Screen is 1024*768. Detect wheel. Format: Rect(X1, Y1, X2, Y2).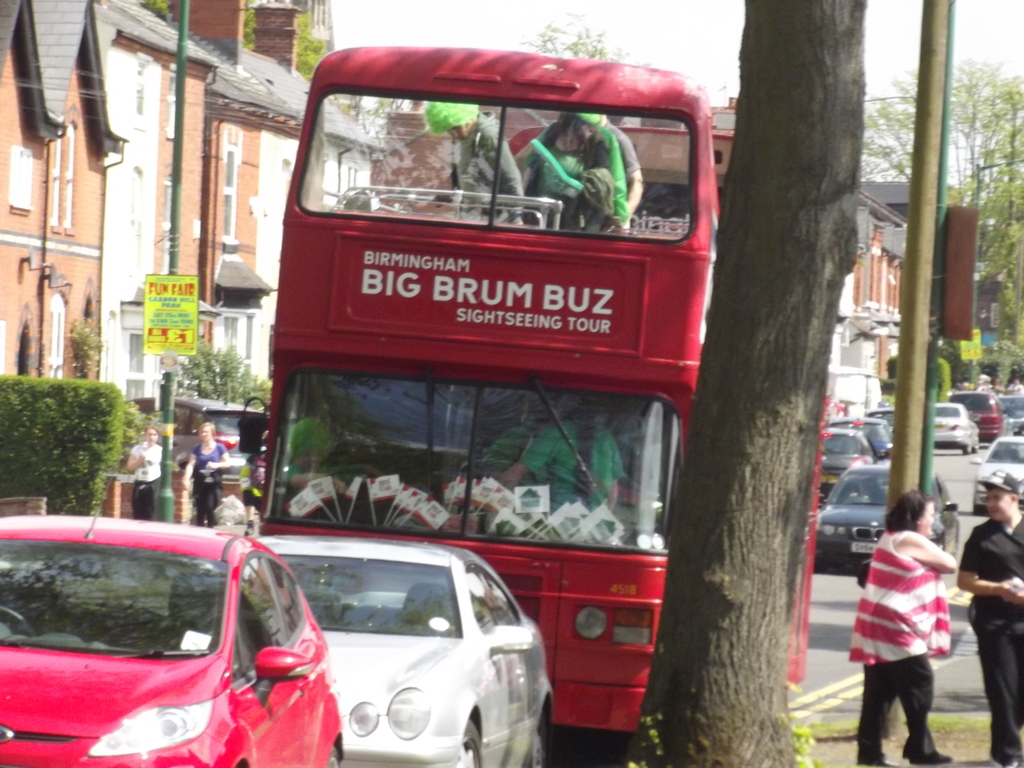
Rect(525, 710, 551, 764).
